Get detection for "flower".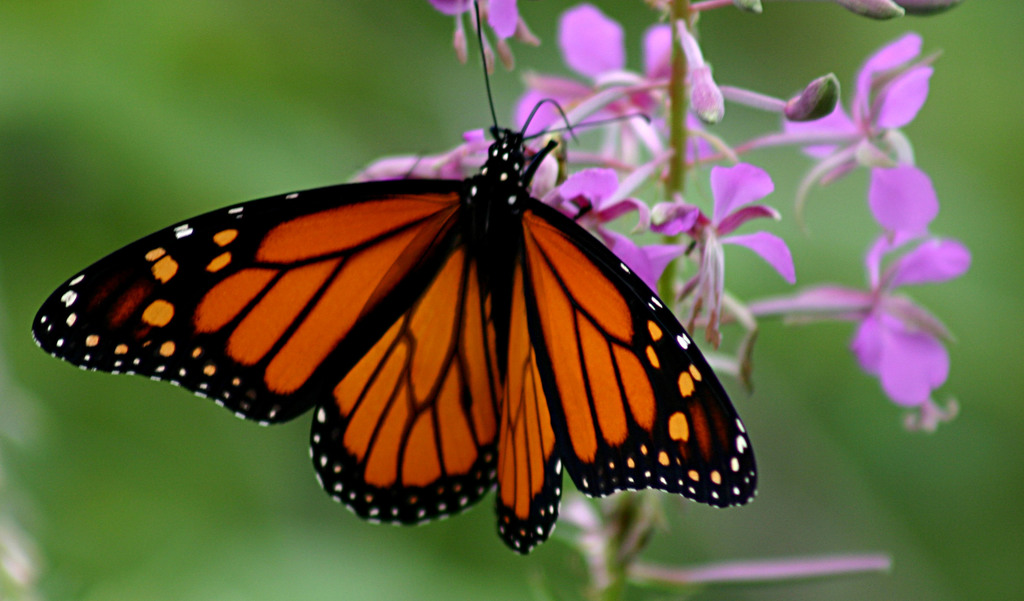
Detection: <region>788, 27, 948, 232</region>.
